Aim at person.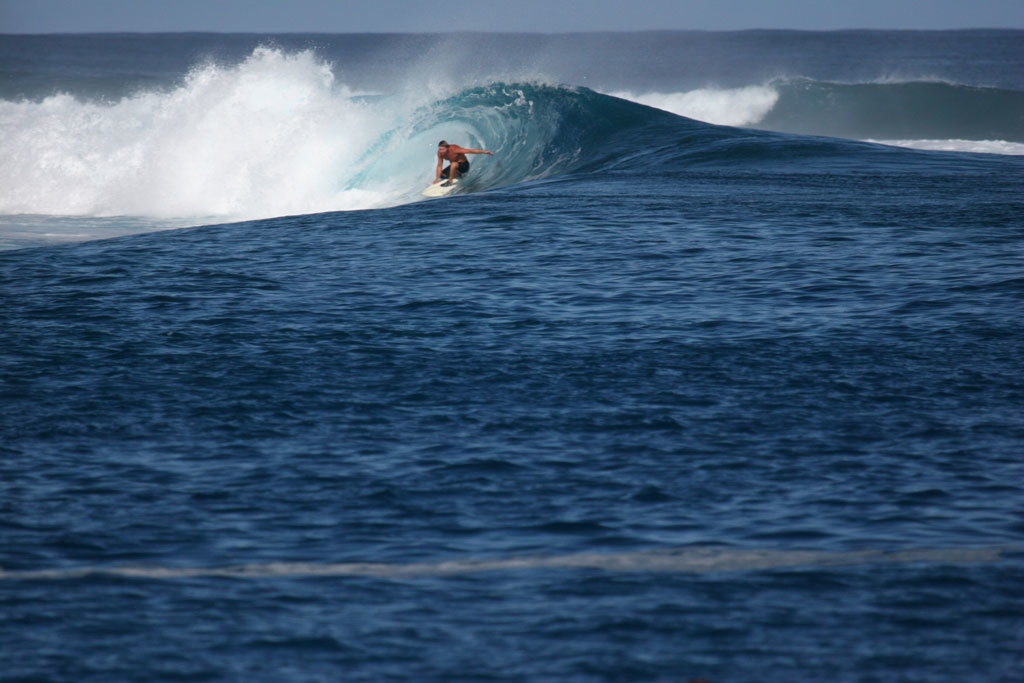
Aimed at (424,123,497,196).
